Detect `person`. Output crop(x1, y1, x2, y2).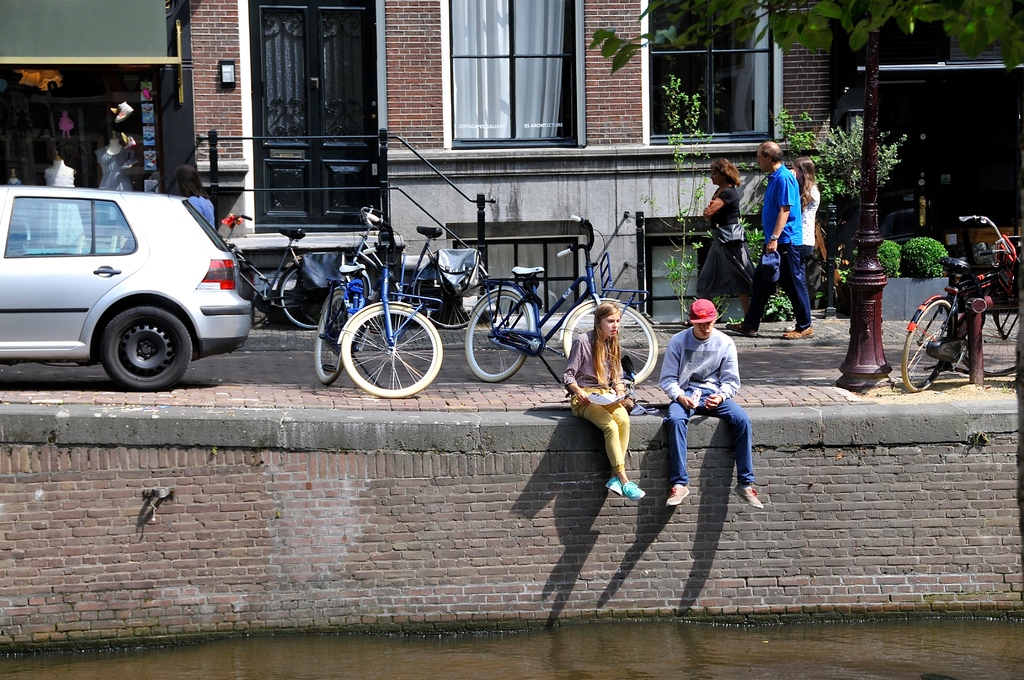
crop(87, 96, 141, 198).
